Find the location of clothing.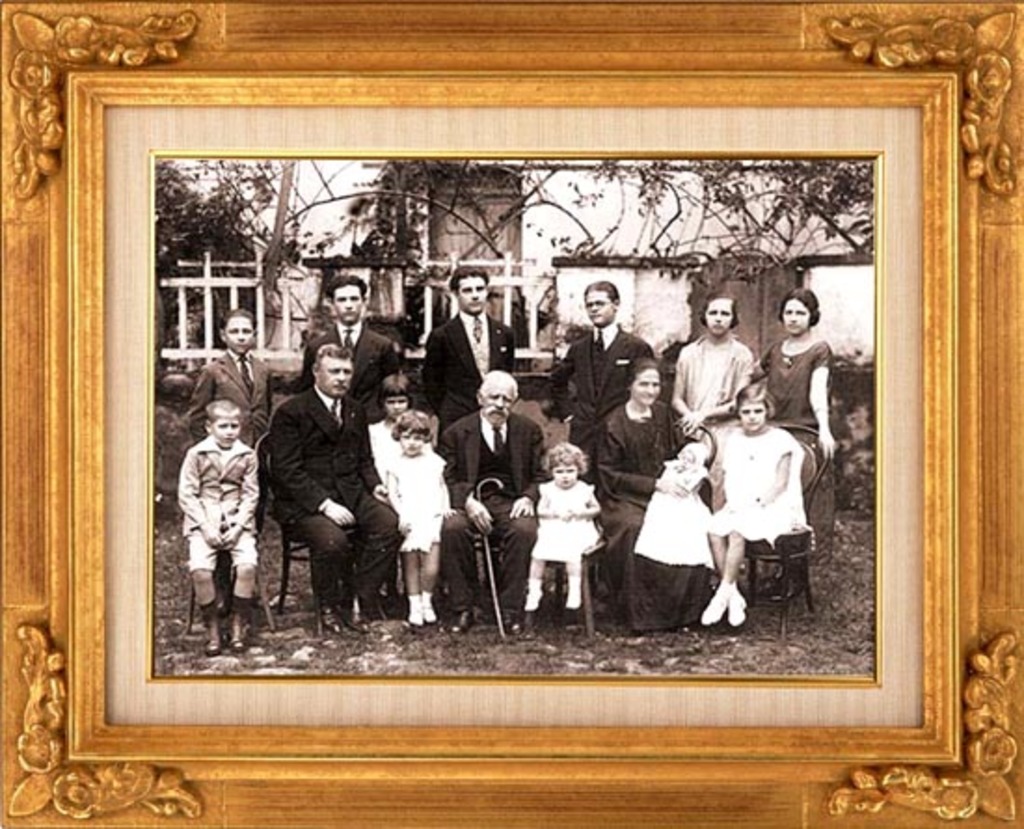
Location: x1=272, y1=387, x2=406, y2=618.
